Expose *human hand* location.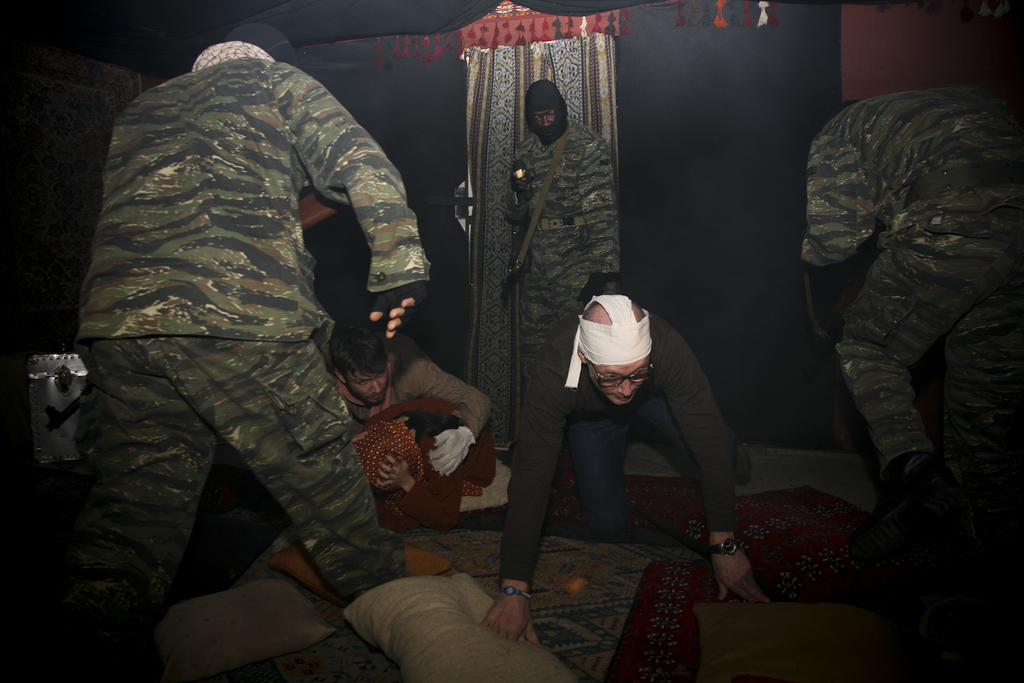
Exposed at x1=369 y1=298 x2=412 y2=342.
